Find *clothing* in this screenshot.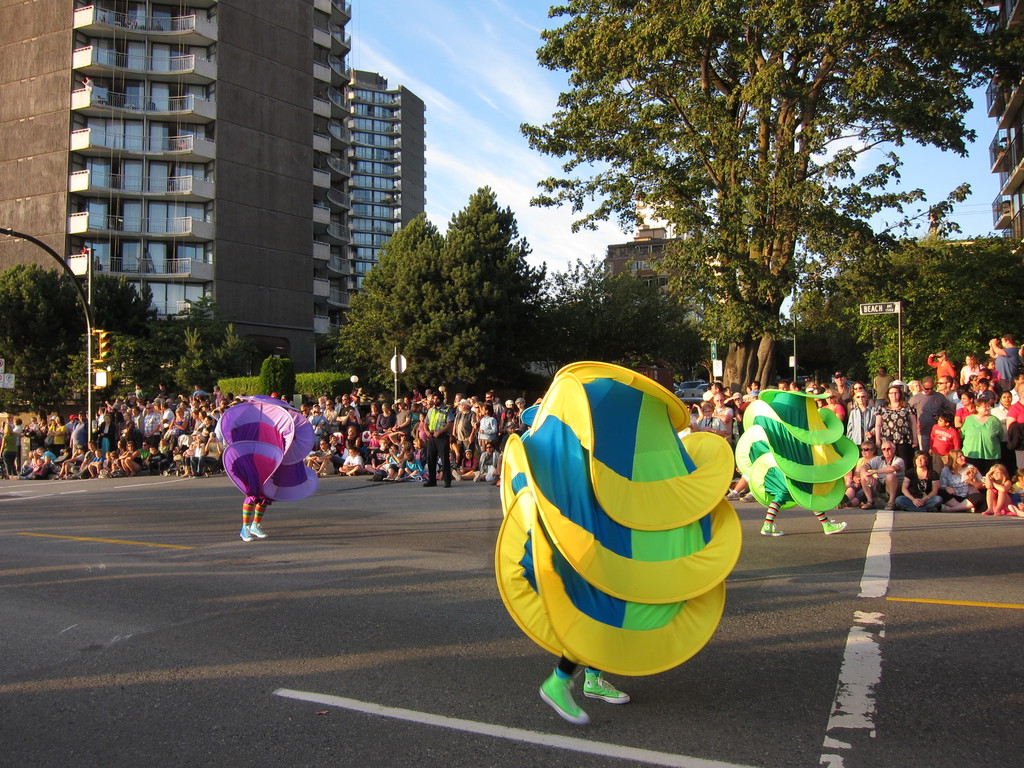
The bounding box for *clothing* is crop(52, 419, 68, 442).
